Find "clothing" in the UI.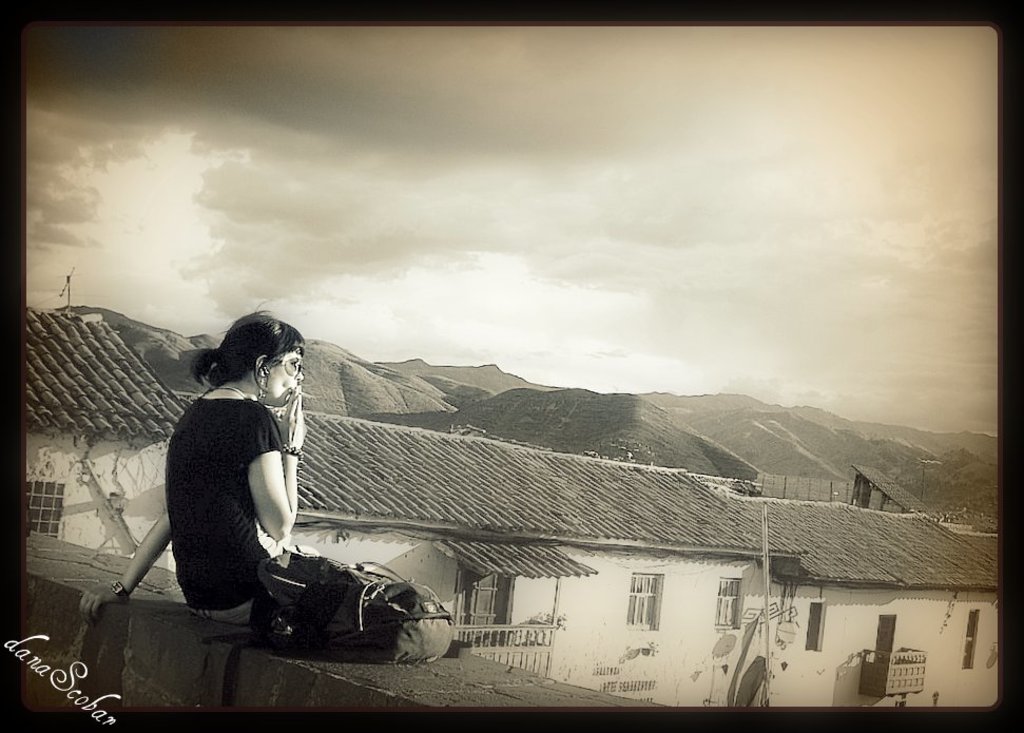
UI element at Rect(166, 399, 289, 601).
